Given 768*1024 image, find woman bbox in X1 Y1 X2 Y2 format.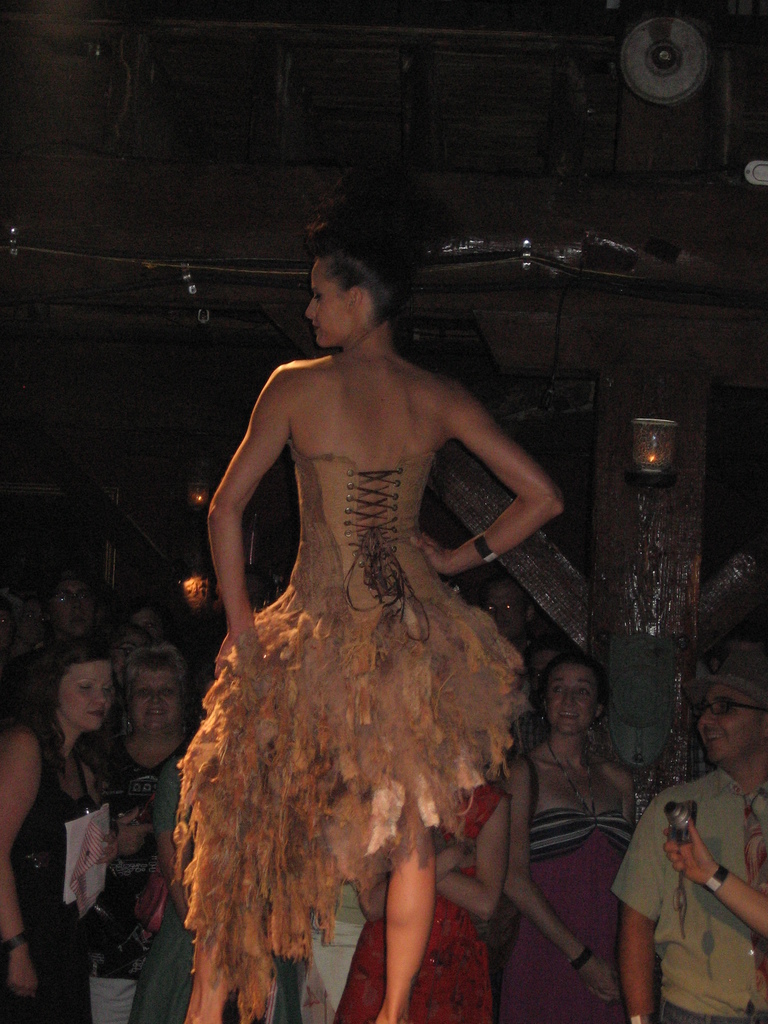
184 226 562 1023.
